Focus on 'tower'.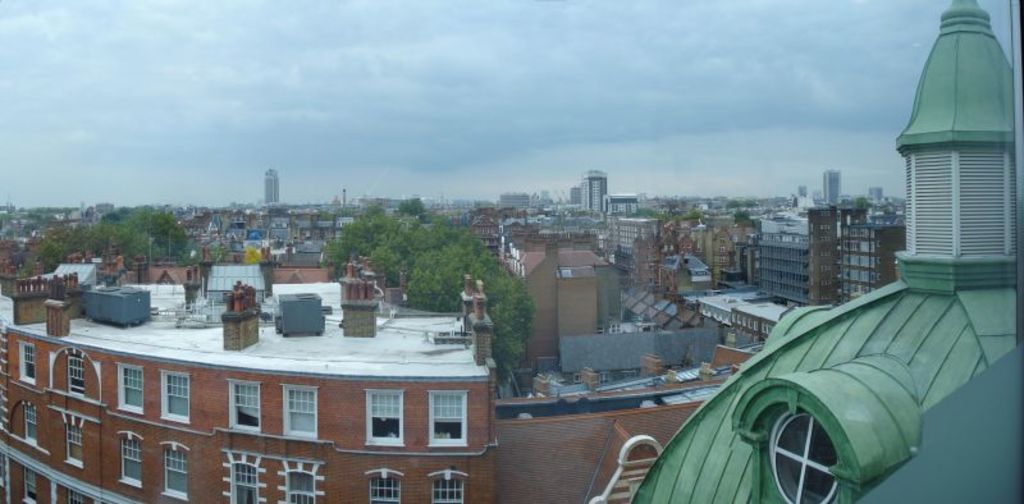
Focused at bbox=(806, 205, 849, 299).
